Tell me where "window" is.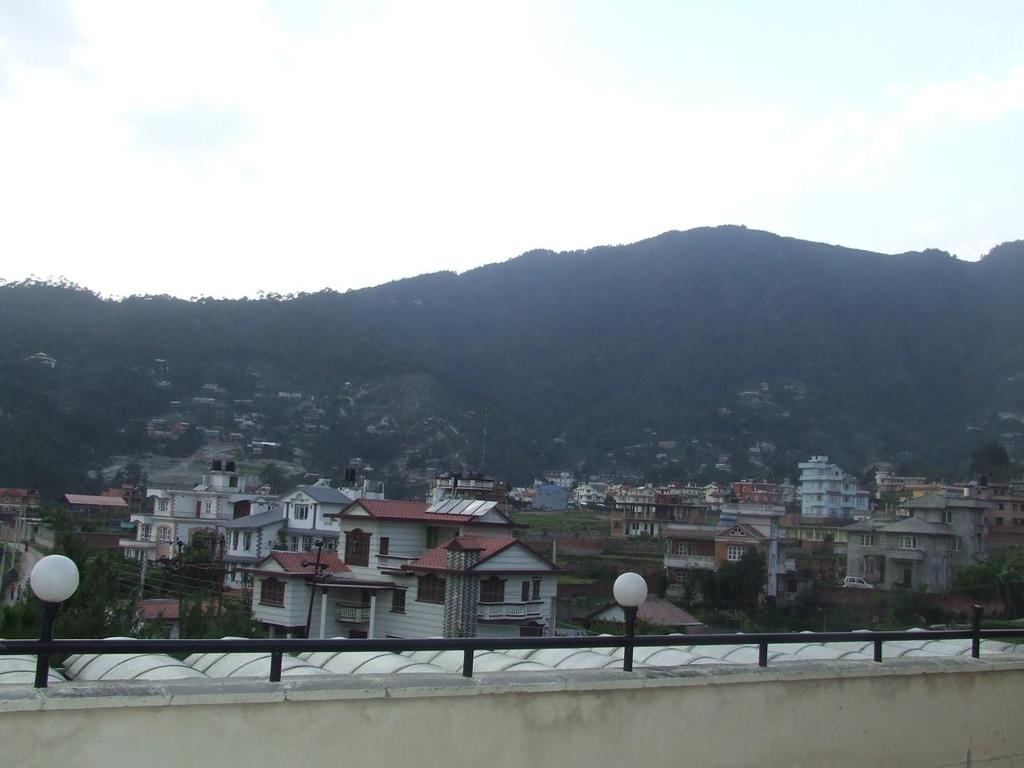
"window" is at pyautogui.locateOnScreen(157, 525, 173, 543).
